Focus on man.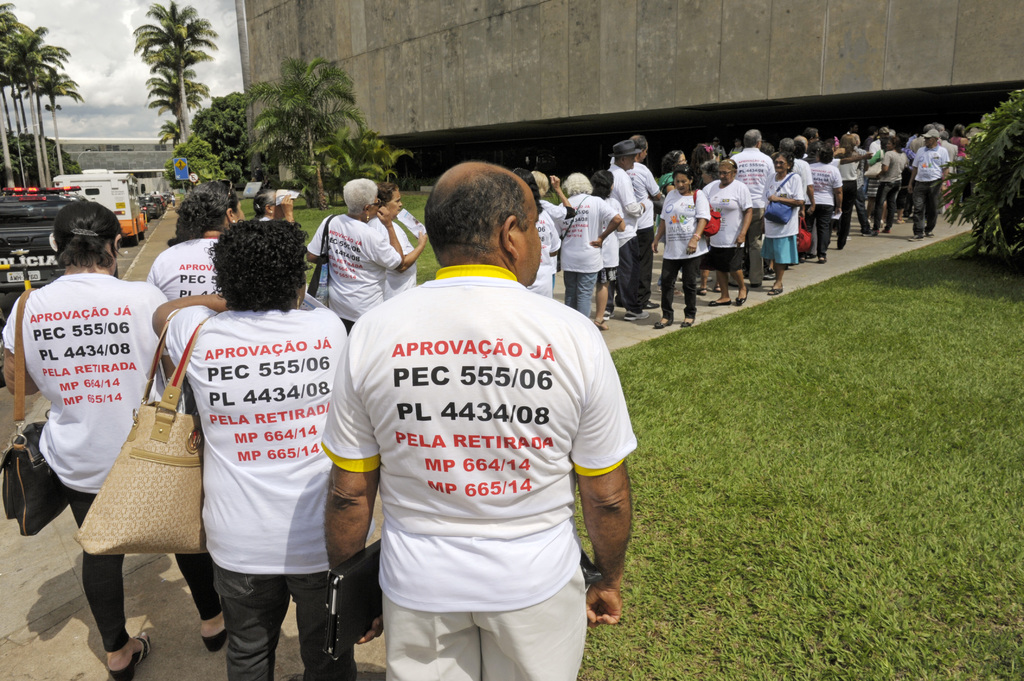
Focused at box(728, 132, 772, 291).
